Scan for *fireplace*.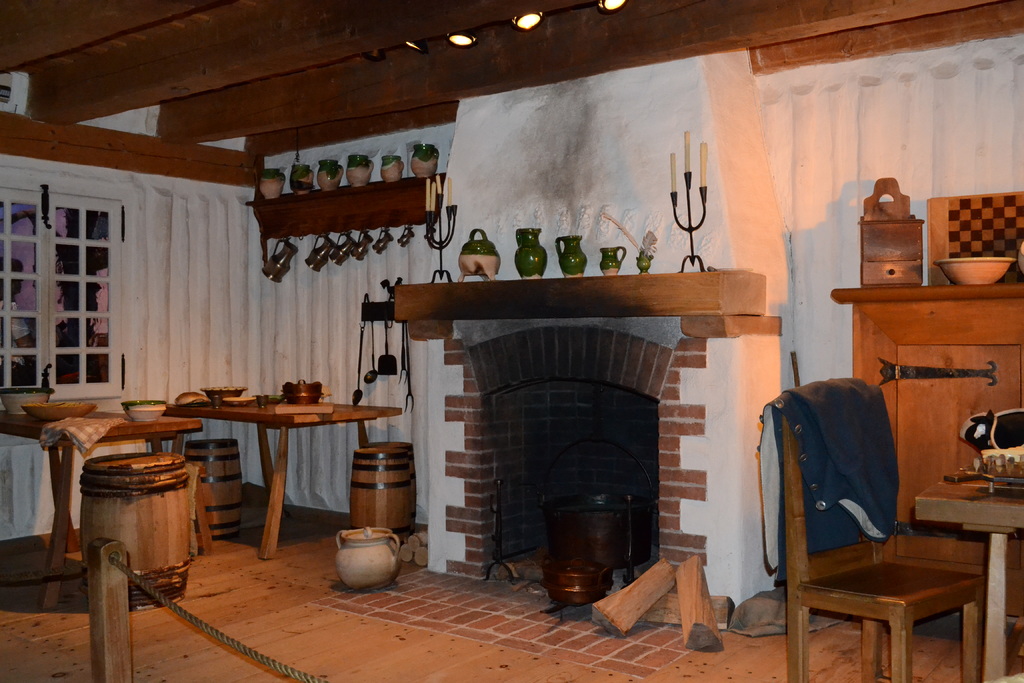
Scan result: box(493, 379, 659, 597).
